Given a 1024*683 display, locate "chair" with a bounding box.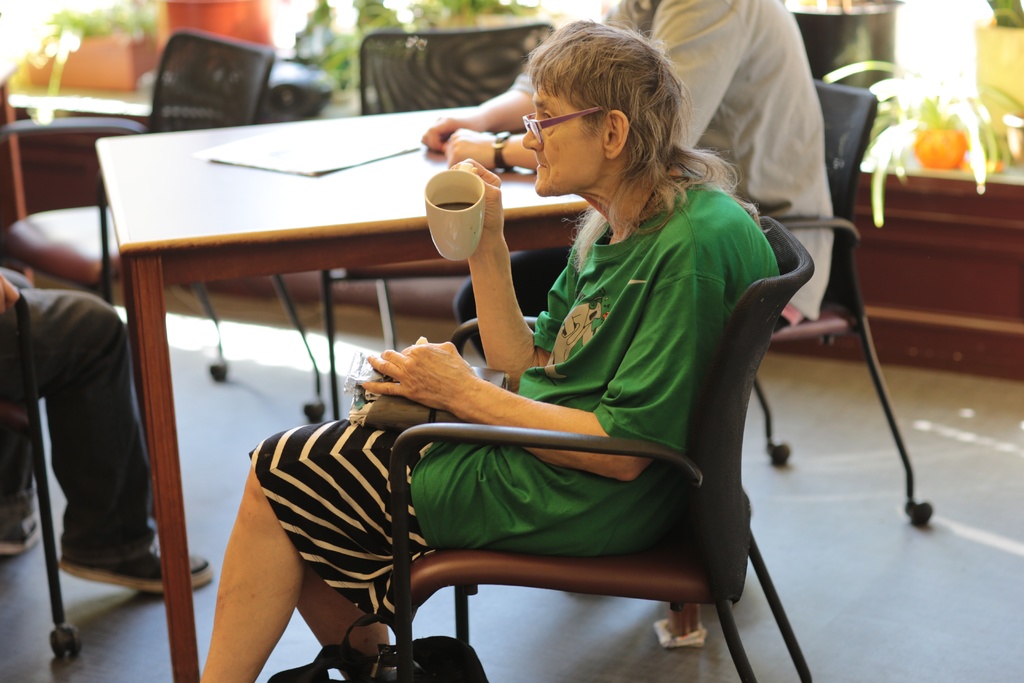
Located: crop(320, 21, 557, 422).
